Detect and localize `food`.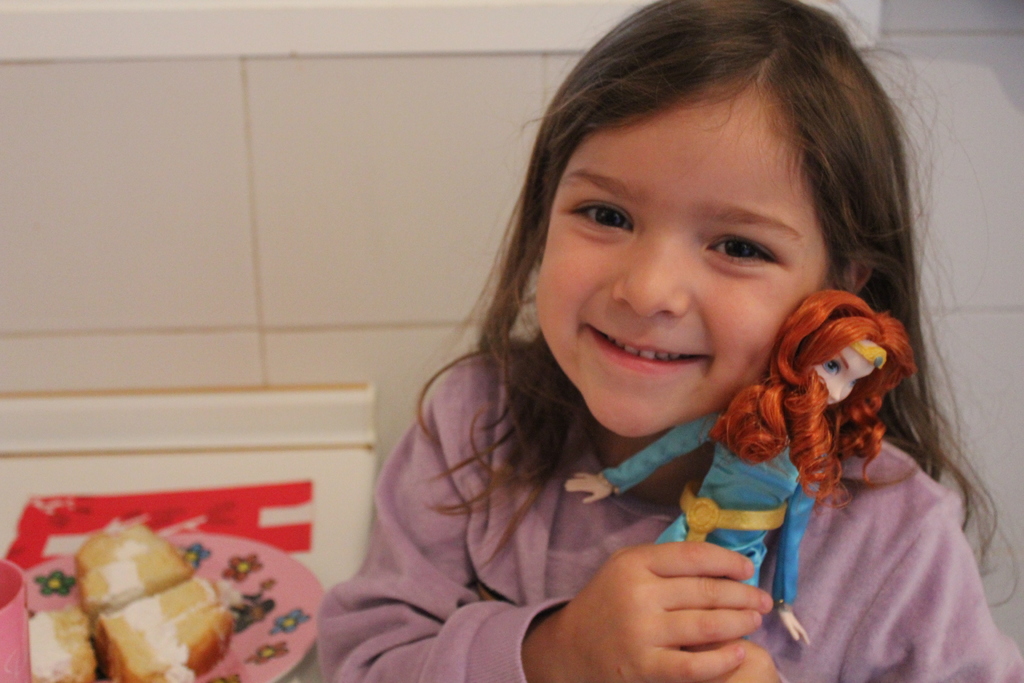
Localized at 28 609 98 682.
